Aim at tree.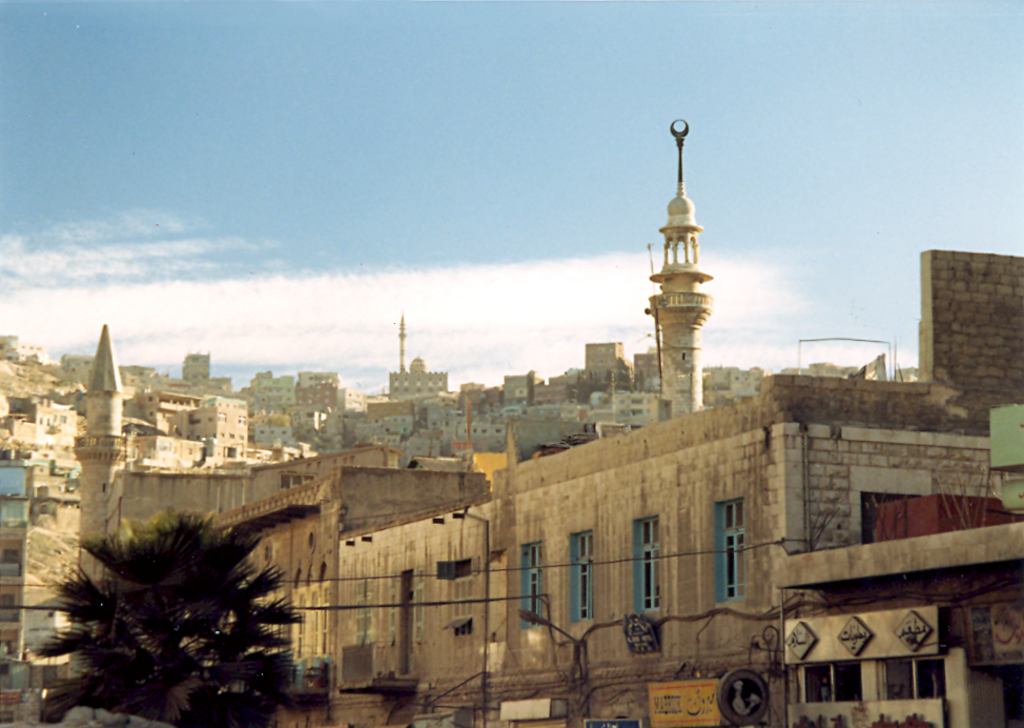
Aimed at <box>42,506,315,727</box>.
